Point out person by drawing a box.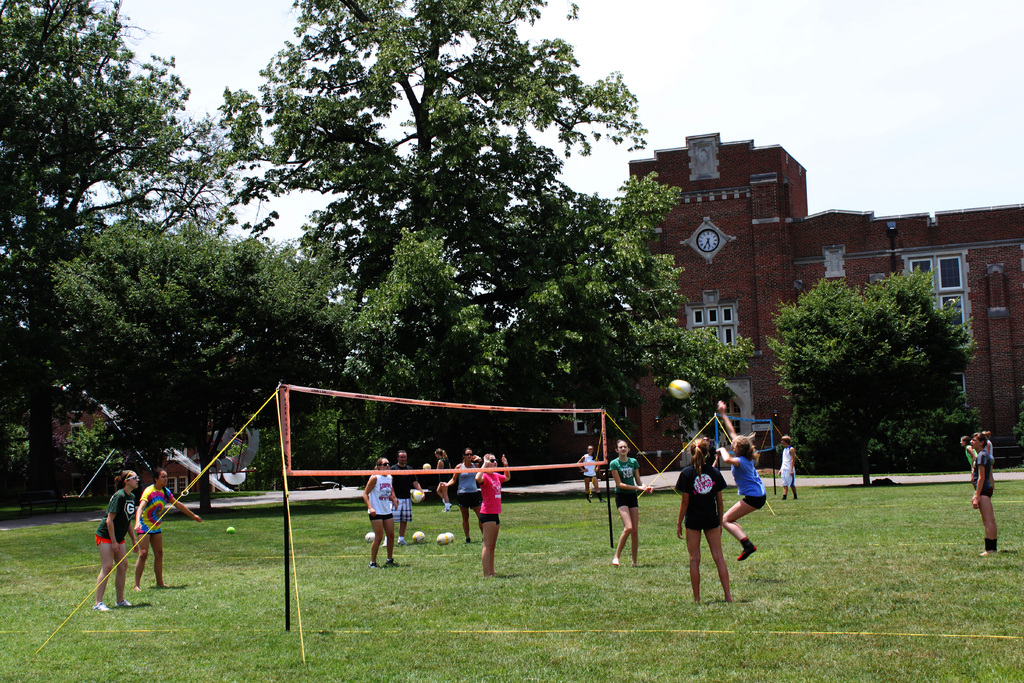
363:455:396:570.
